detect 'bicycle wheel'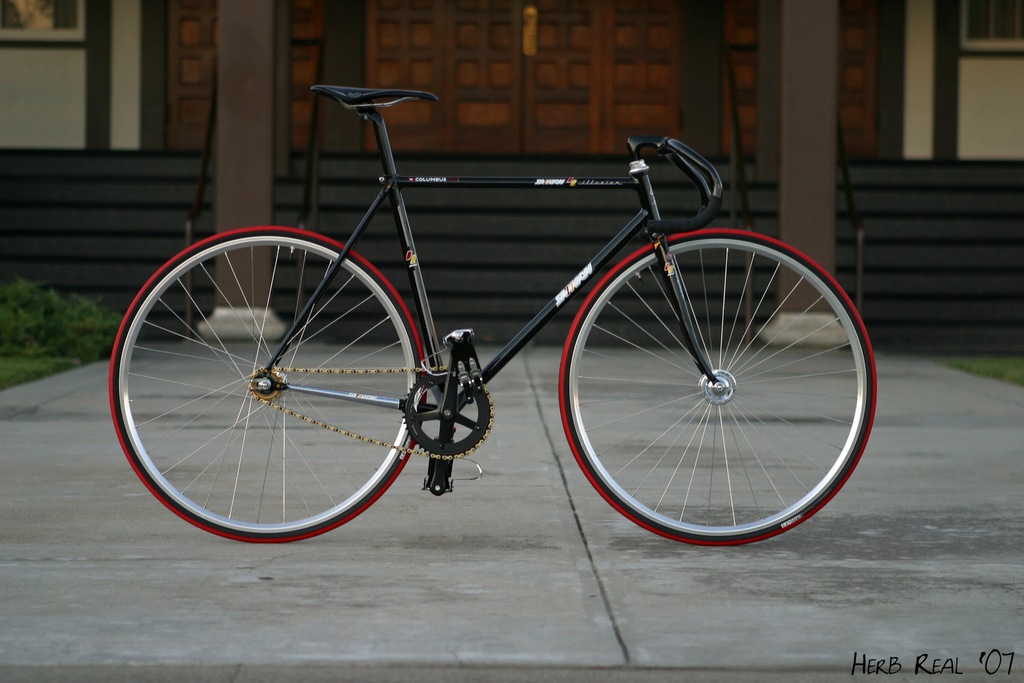
115, 233, 449, 550
